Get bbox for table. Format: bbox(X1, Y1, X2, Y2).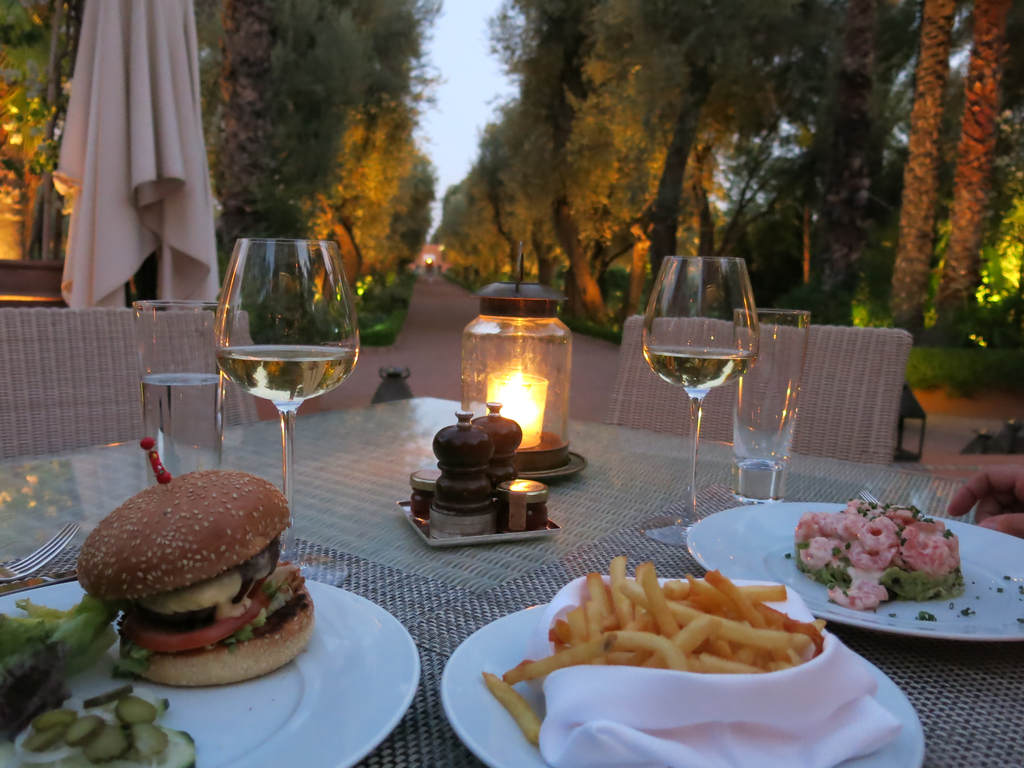
bbox(1, 397, 1023, 767).
